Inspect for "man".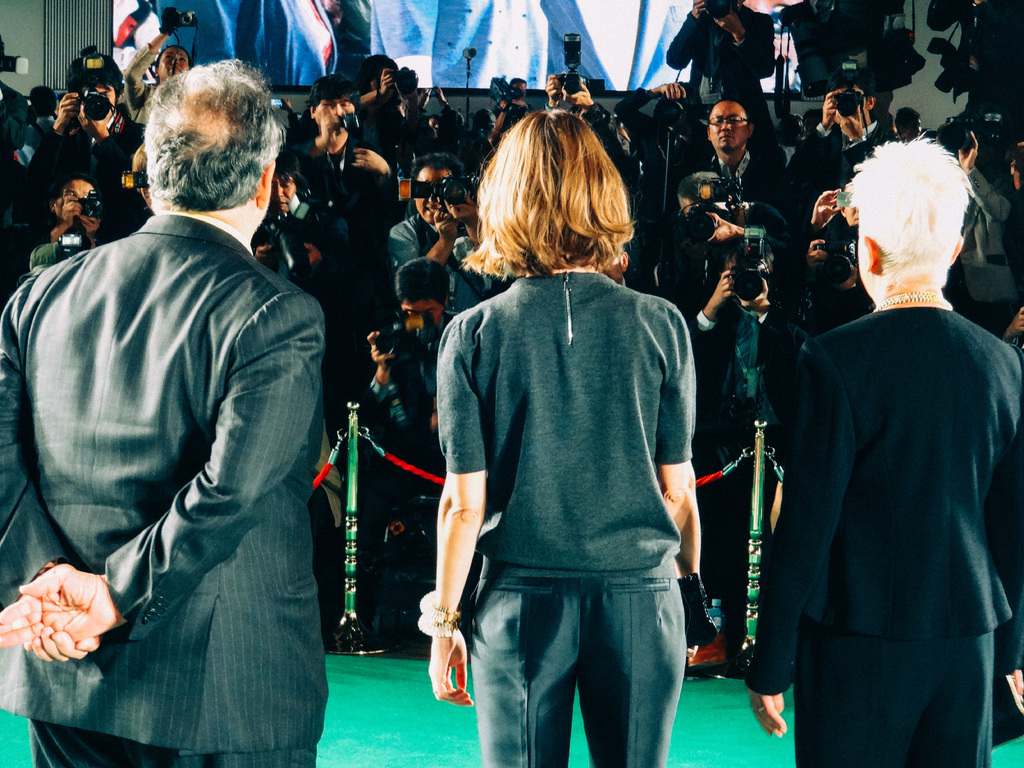
Inspection: 748/106/1016/767.
